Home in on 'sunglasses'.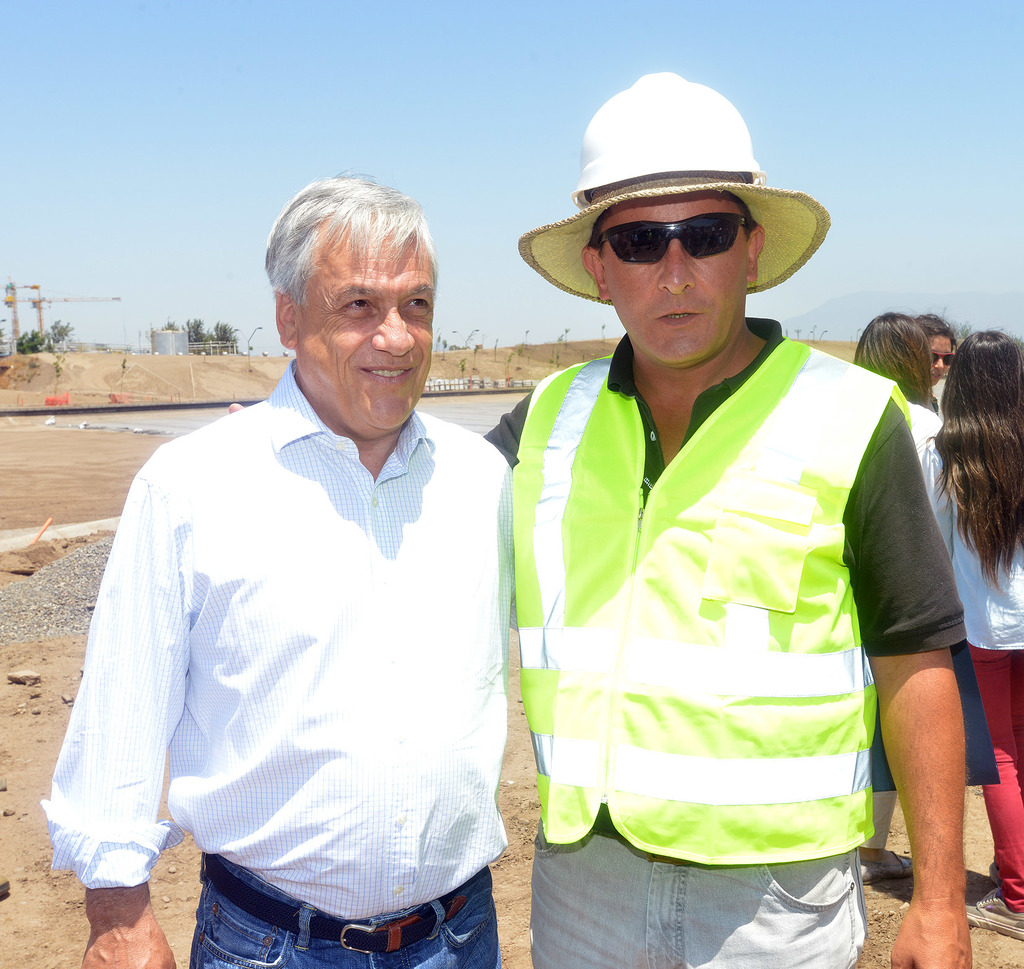
Homed in at Rect(932, 350, 956, 364).
